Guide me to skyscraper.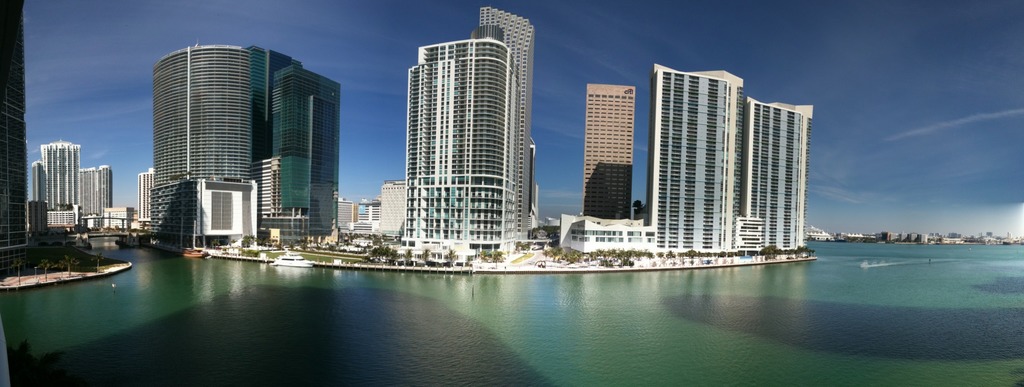
Guidance: region(730, 89, 823, 246).
